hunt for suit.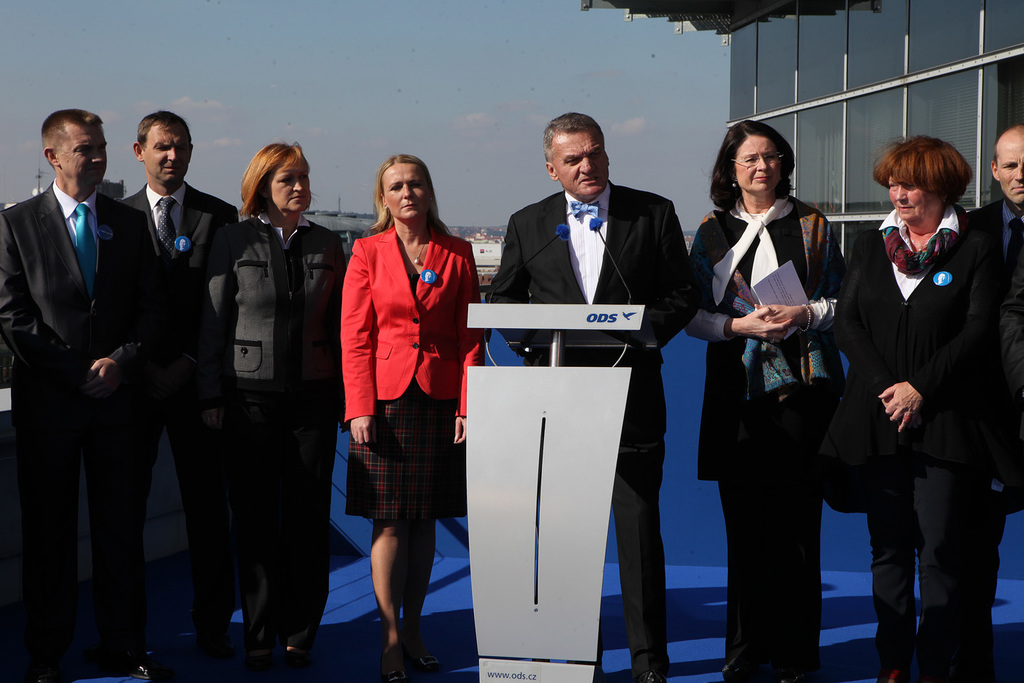
Hunted down at bbox(124, 190, 247, 268).
